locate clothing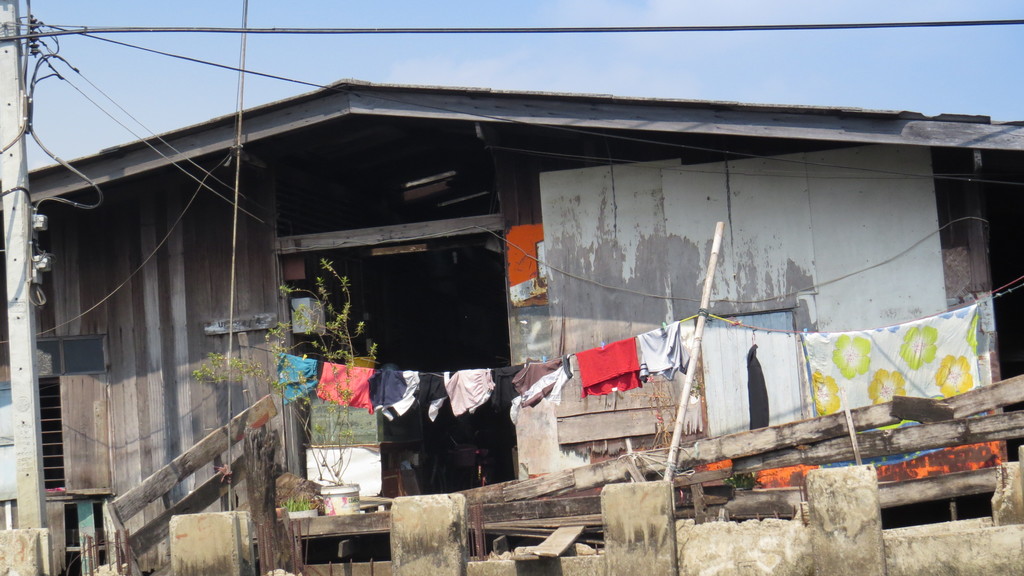
[x1=570, y1=347, x2=636, y2=384]
